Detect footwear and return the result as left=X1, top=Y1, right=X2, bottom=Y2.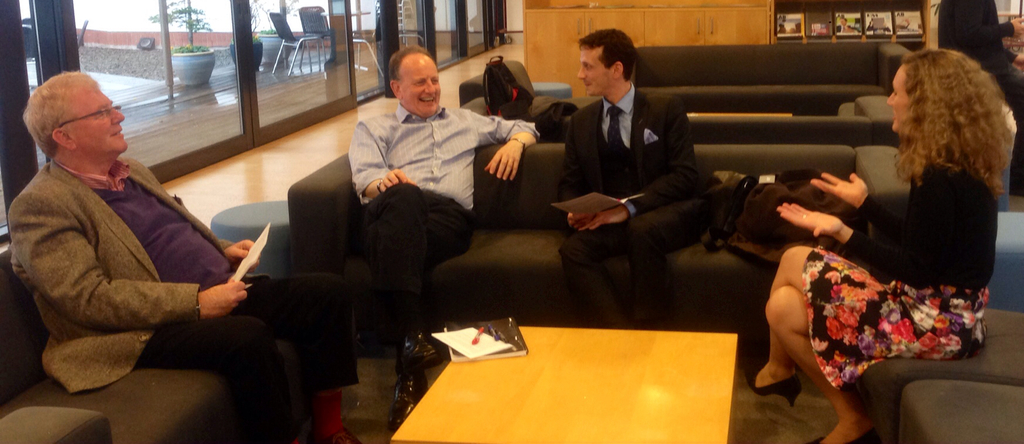
left=387, top=368, right=428, bottom=427.
